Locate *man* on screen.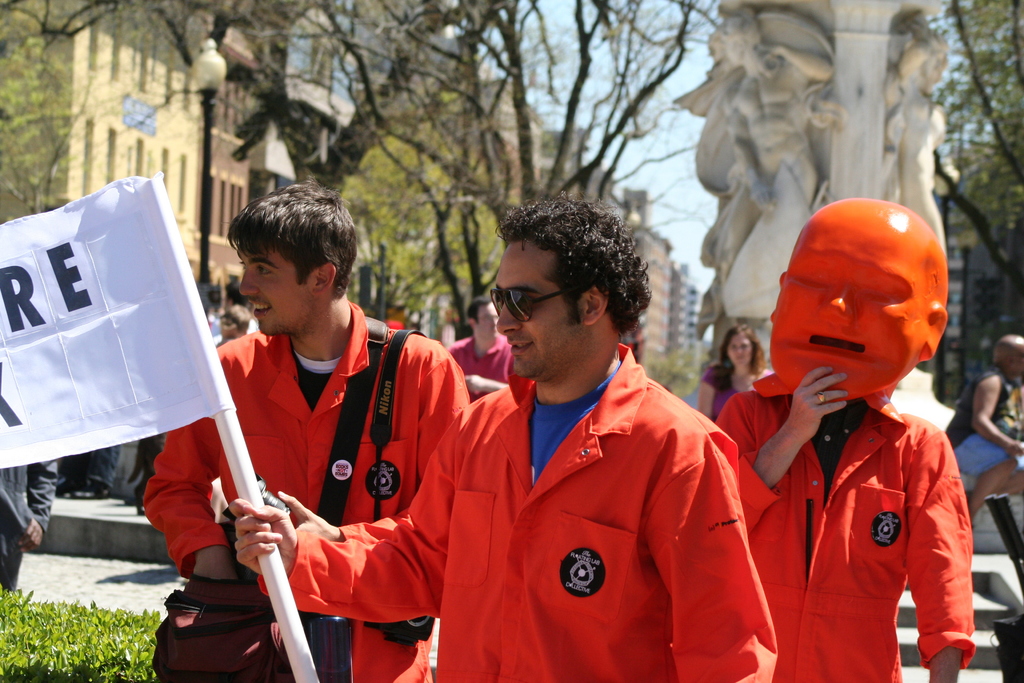
On screen at BBox(141, 176, 474, 682).
